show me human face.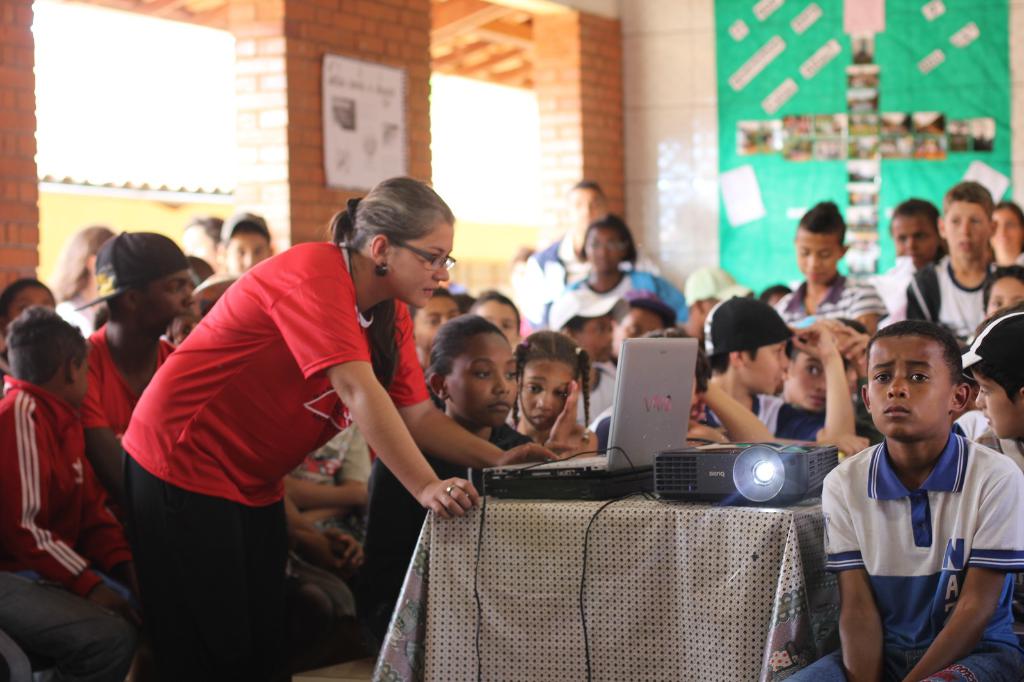
human face is here: [76, 355, 92, 410].
